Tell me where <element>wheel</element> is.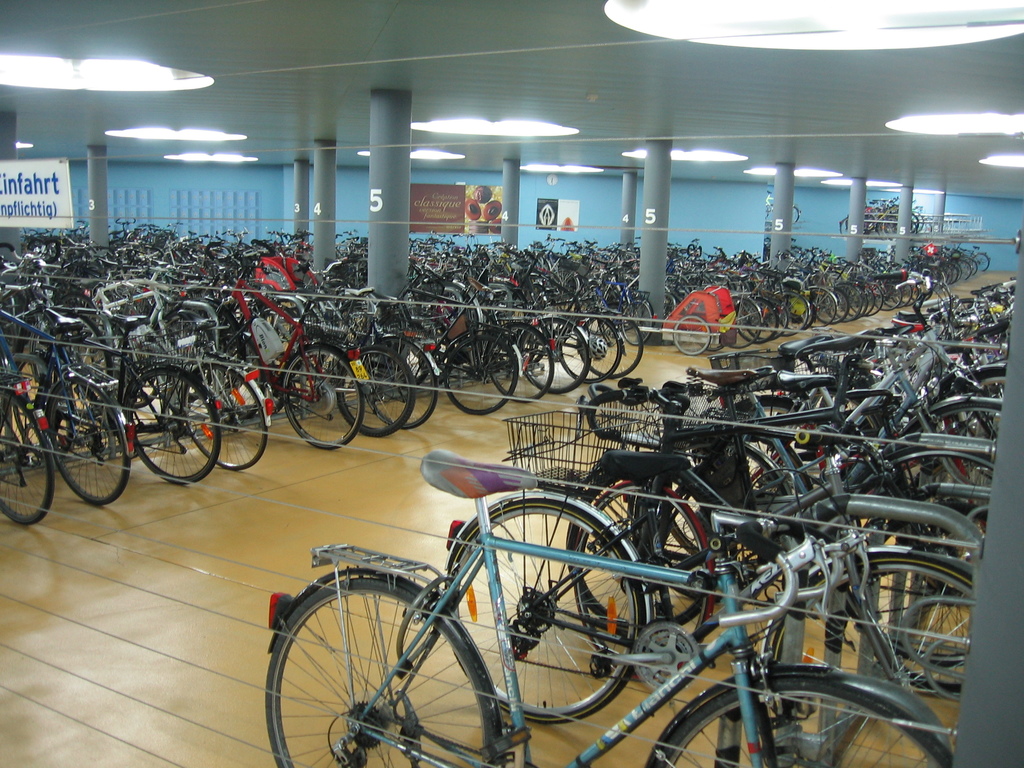
<element>wheel</element> is at 901/278/911/307.
